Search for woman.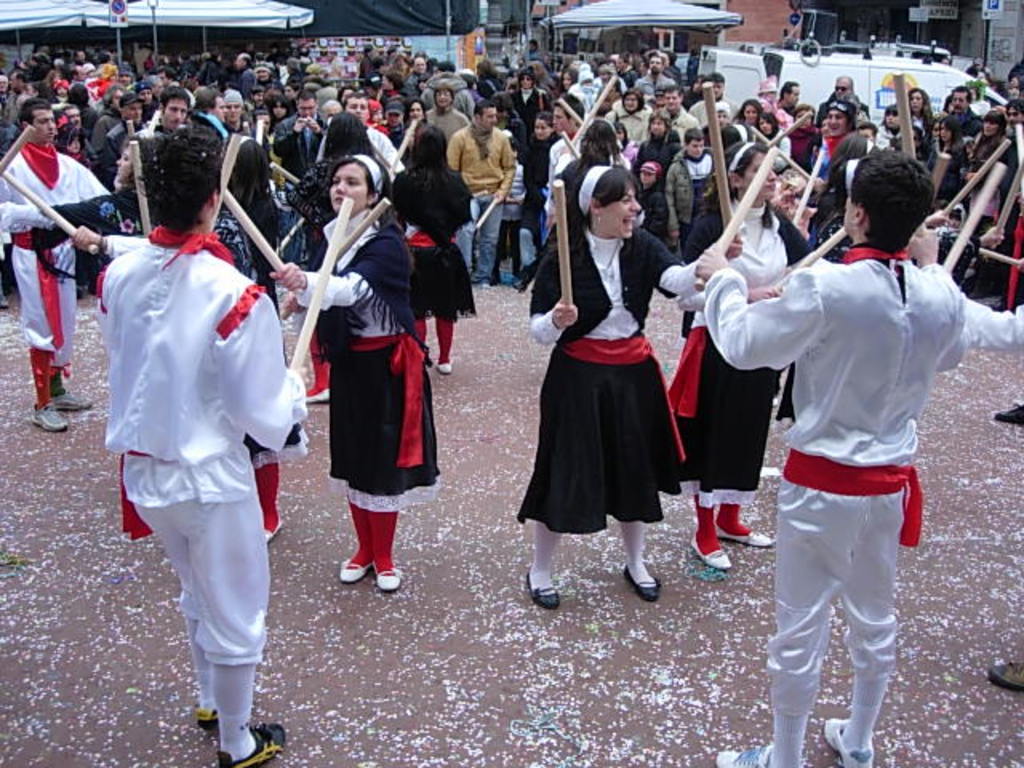
Found at (left=898, top=88, right=931, bottom=141).
